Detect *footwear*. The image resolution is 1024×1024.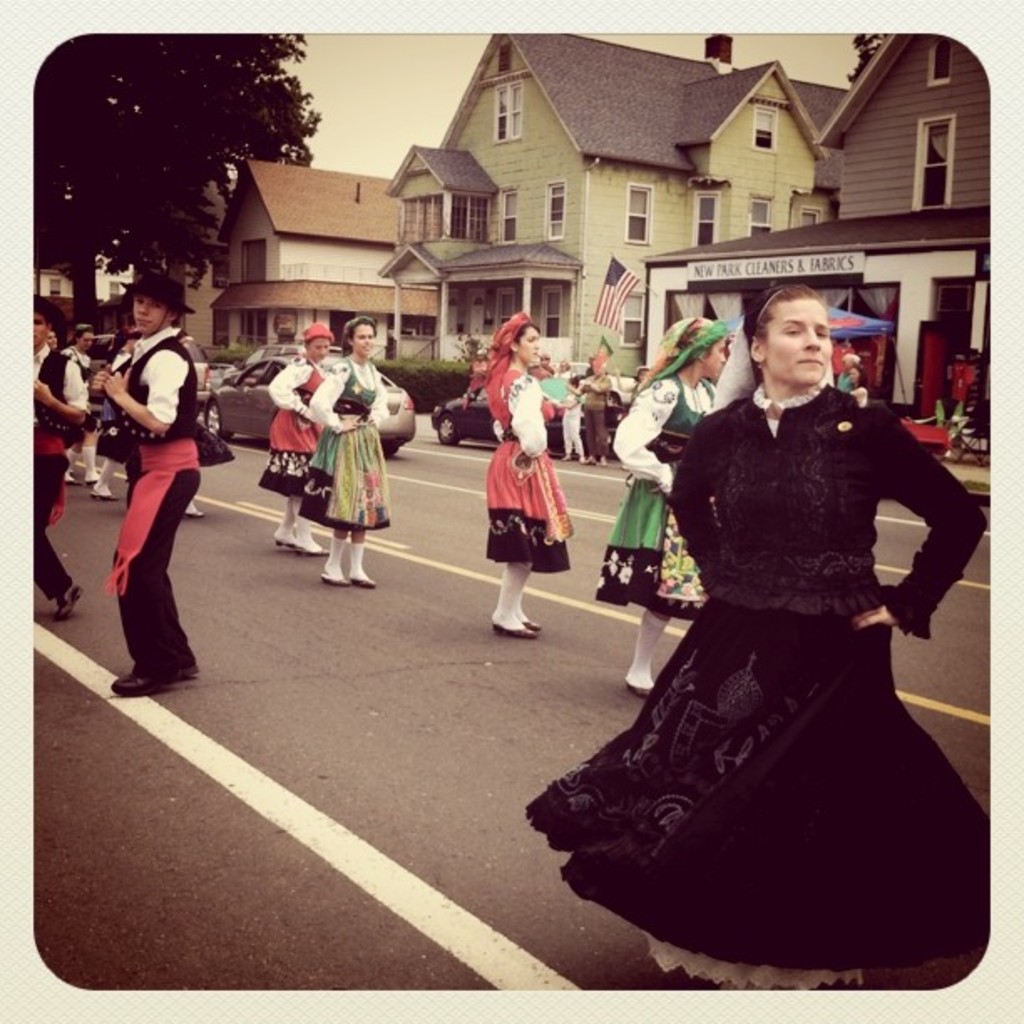
316/562/353/591.
